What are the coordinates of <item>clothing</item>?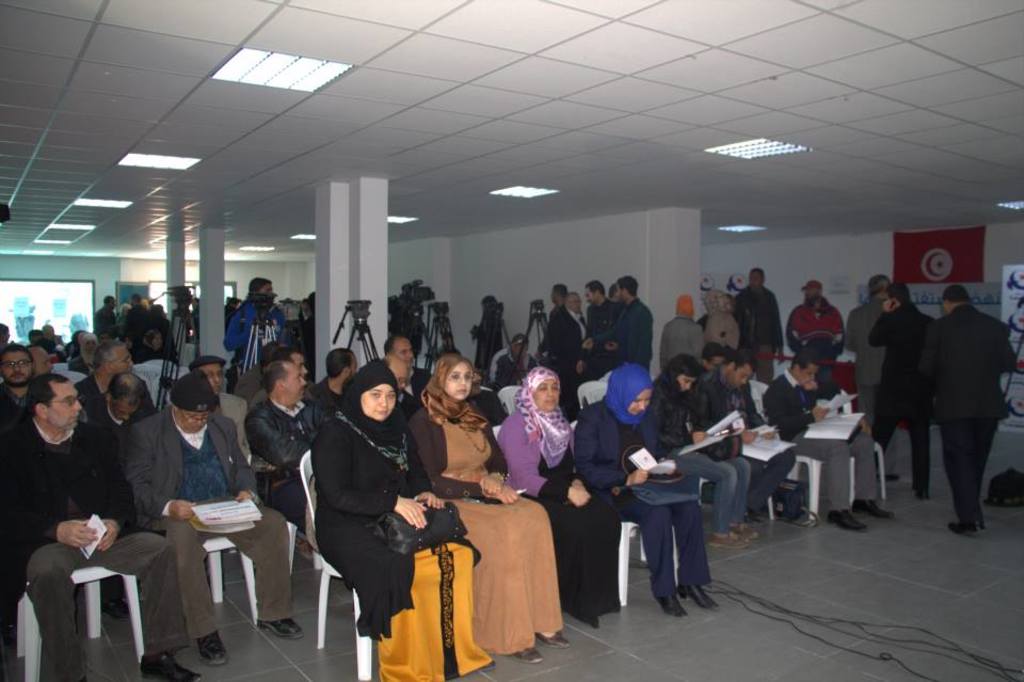
<box>725,282,777,355</box>.
